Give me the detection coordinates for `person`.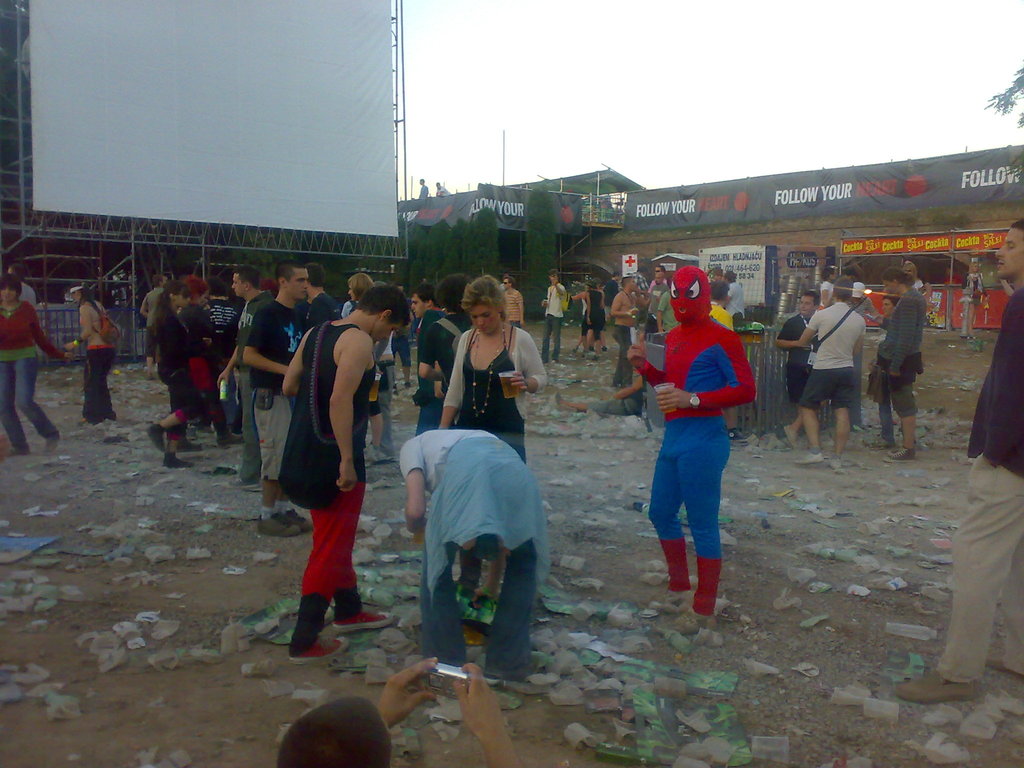
(x1=607, y1=273, x2=641, y2=383).
